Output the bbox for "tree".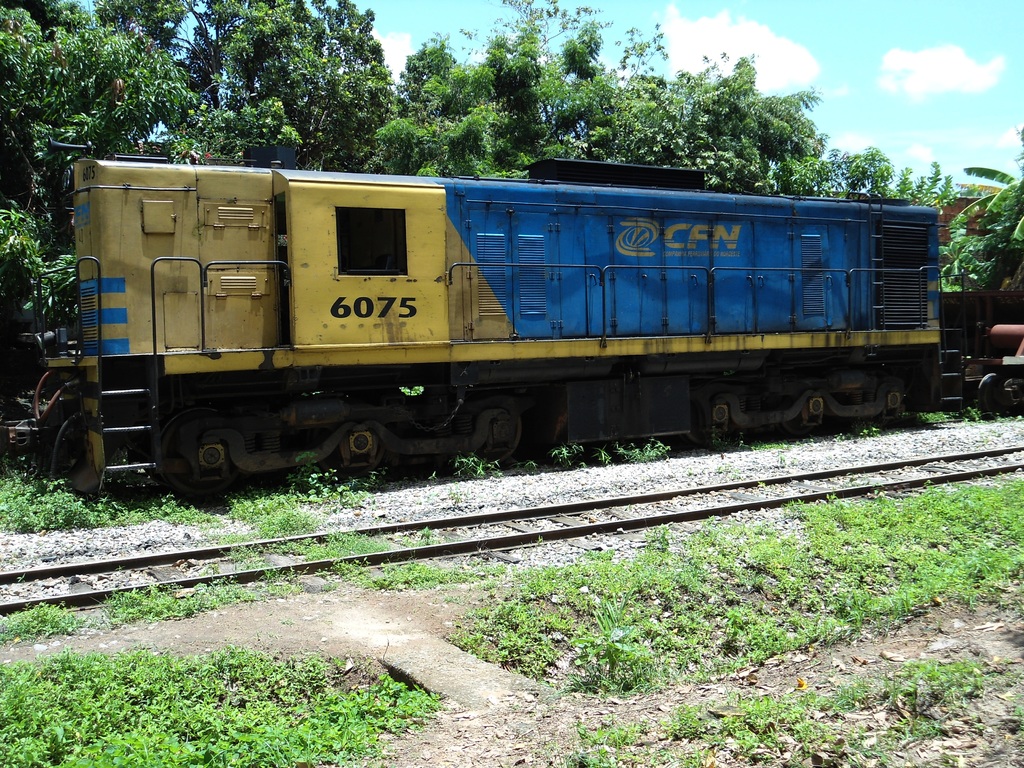
[x1=361, y1=23, x2=673, y2=180].
